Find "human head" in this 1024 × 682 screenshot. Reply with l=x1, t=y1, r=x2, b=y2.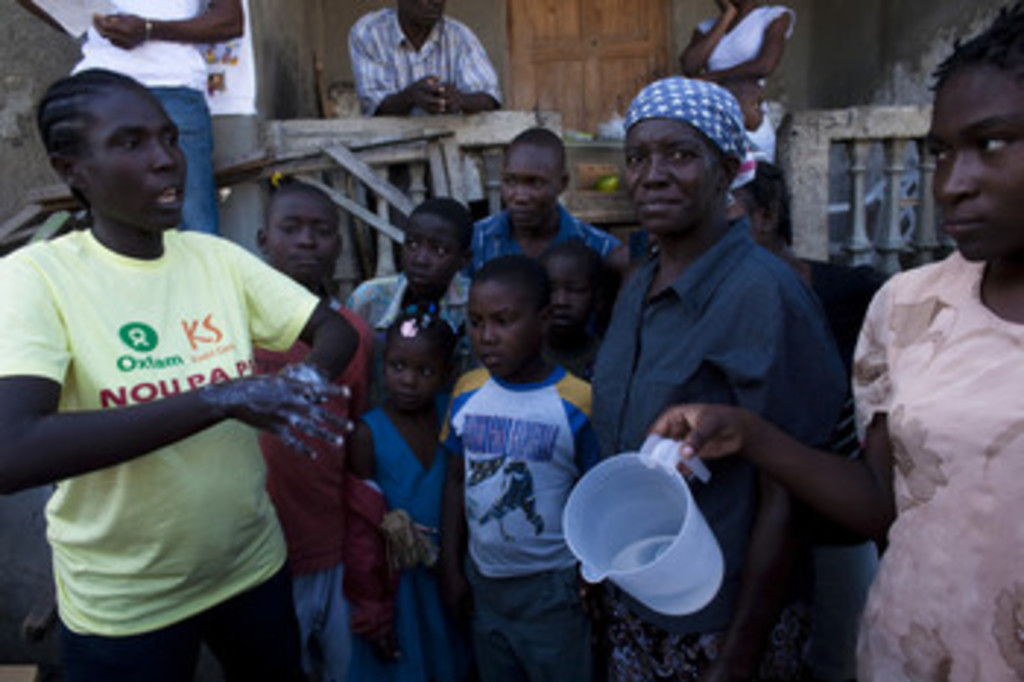
l=497, t=126, r=571, b=234.
